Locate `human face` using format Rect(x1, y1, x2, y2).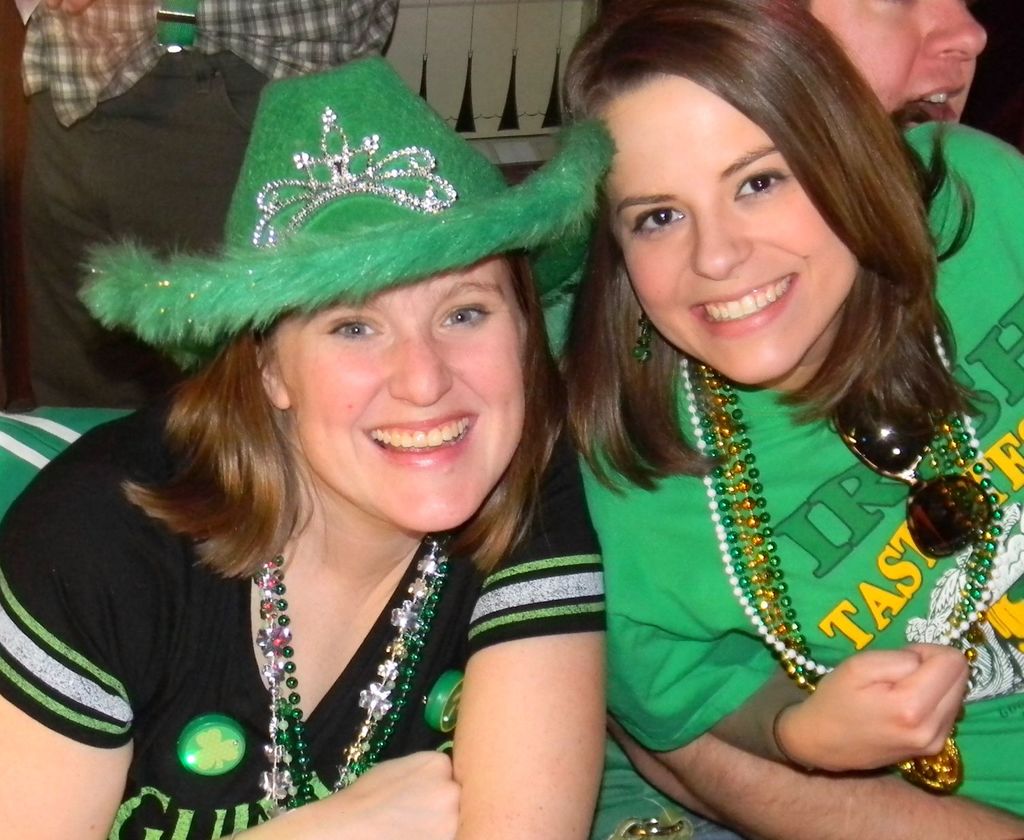
Rect(272, 259, 531, 531).
